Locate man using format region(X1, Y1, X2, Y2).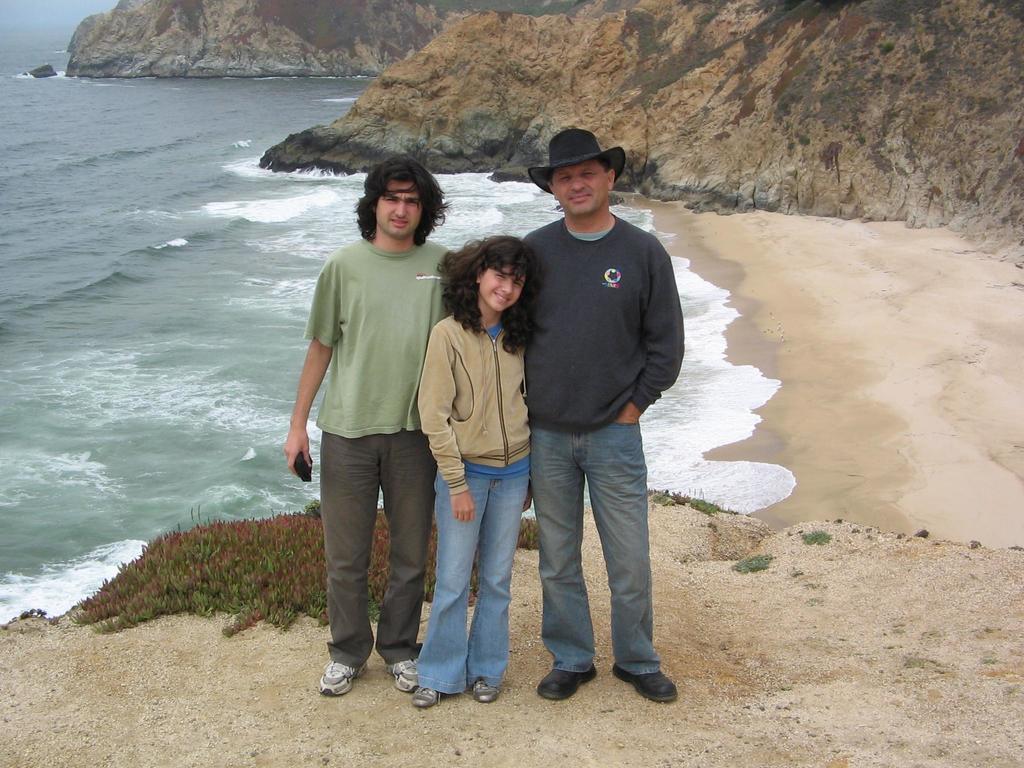
region(280, 150, 454, 699).
